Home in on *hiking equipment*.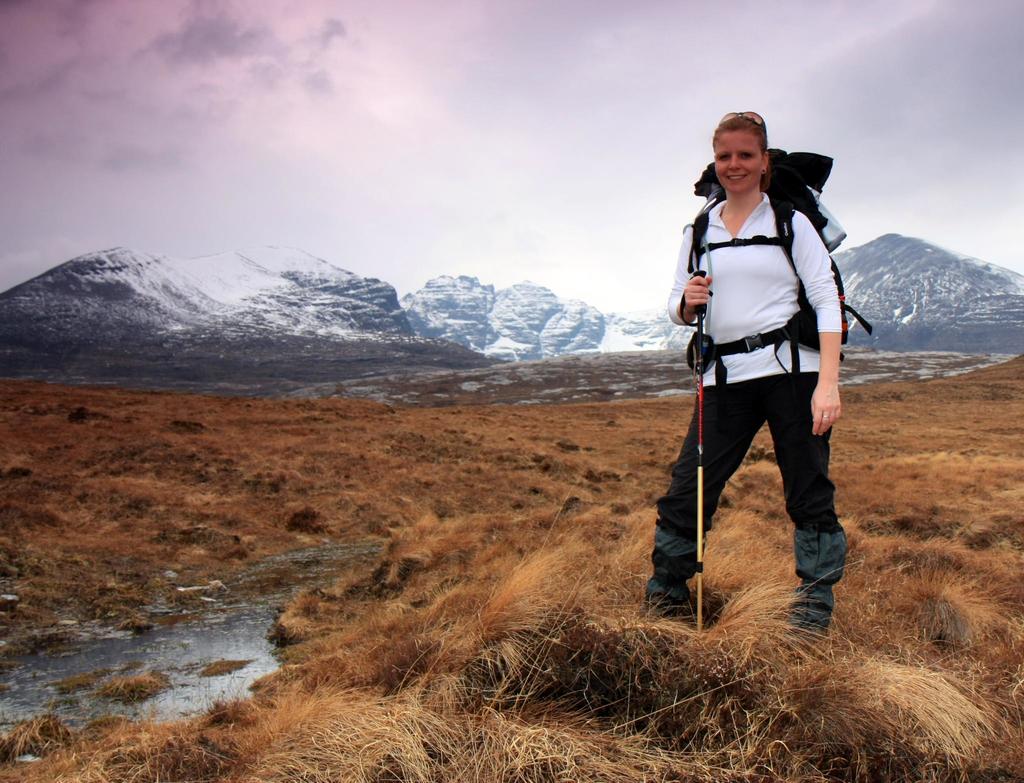
Homed in at [x1=692, y1=269, x2=717, y2=629].
